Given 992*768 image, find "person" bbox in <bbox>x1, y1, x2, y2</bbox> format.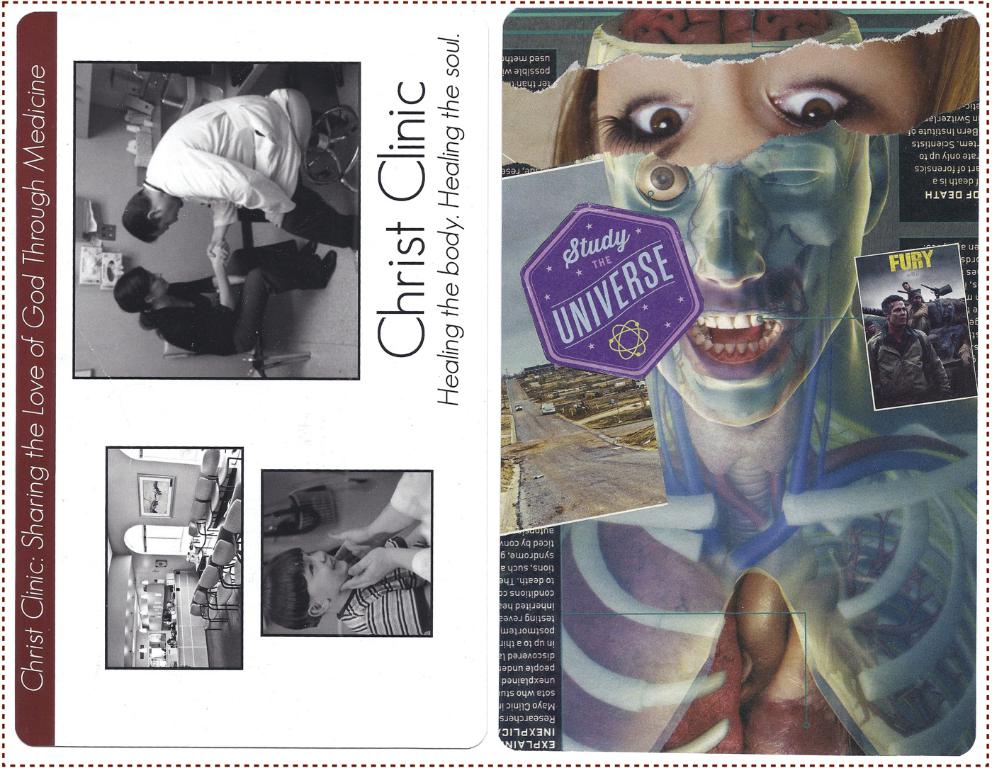
<bbox>110, 235, 337, 348</bbox>.
